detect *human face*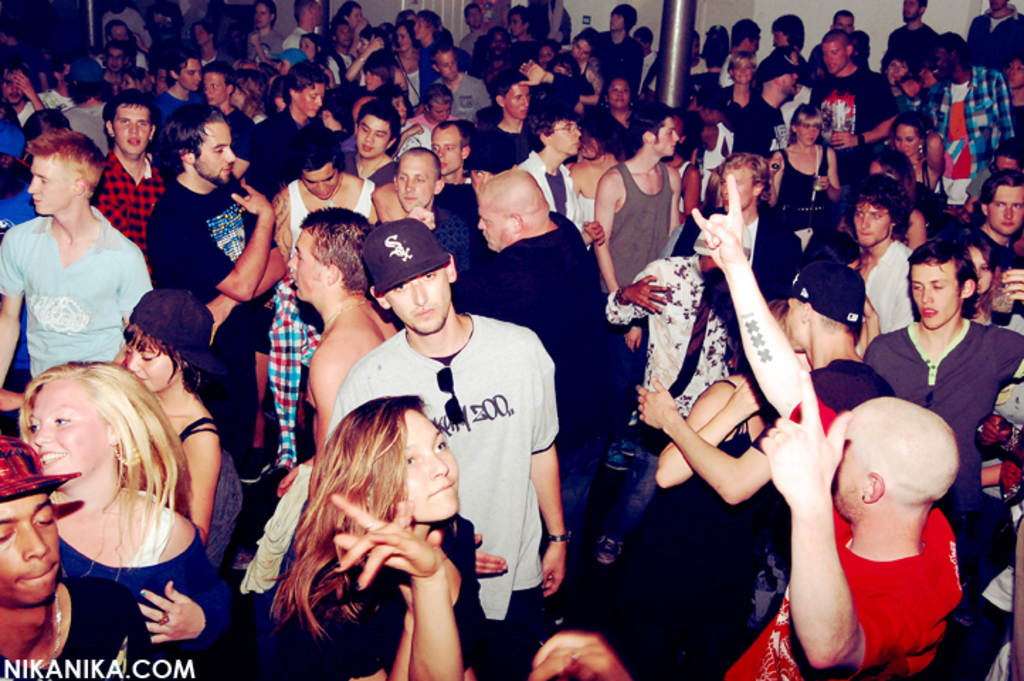
box(309, 0, 322, 27)
